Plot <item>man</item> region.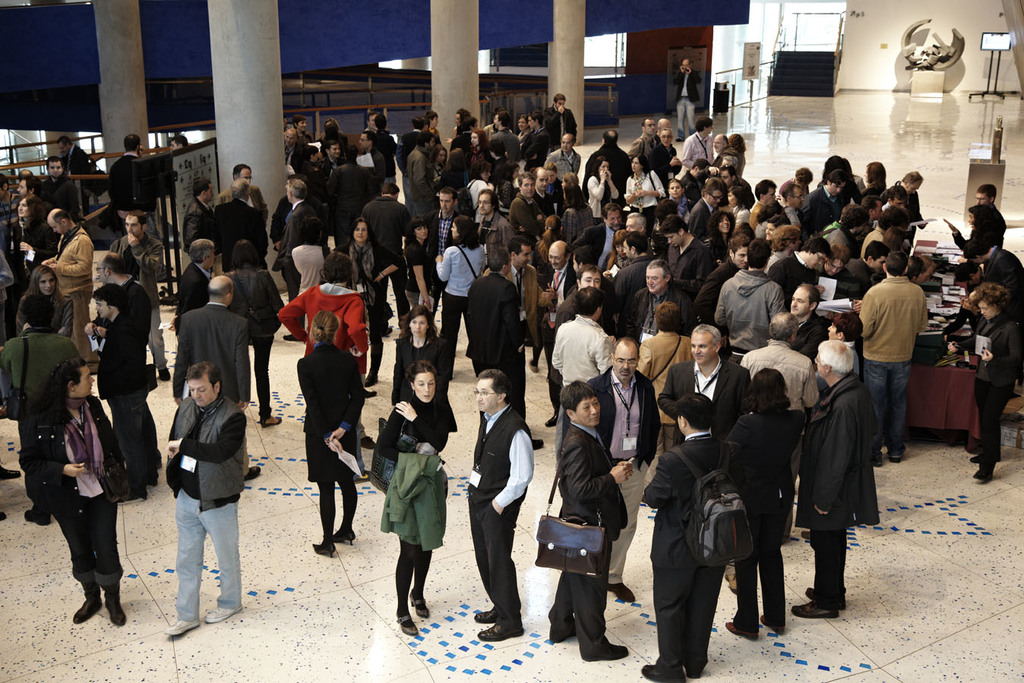
Plotted at (x1=161, y1=362, x2=245, y2=635).
